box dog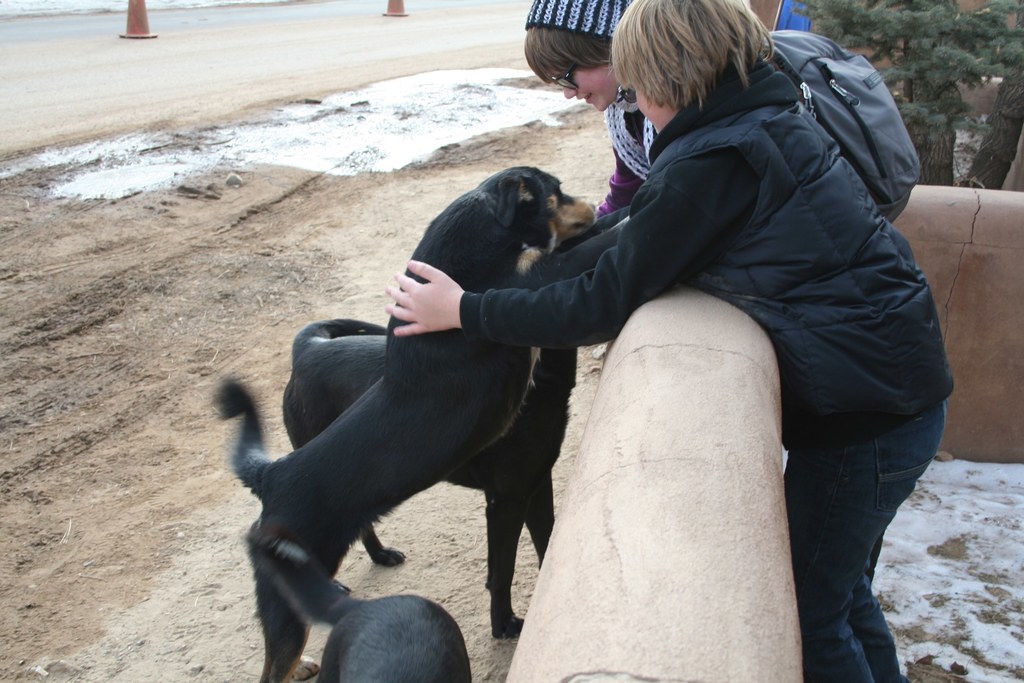
211/163/602/682
